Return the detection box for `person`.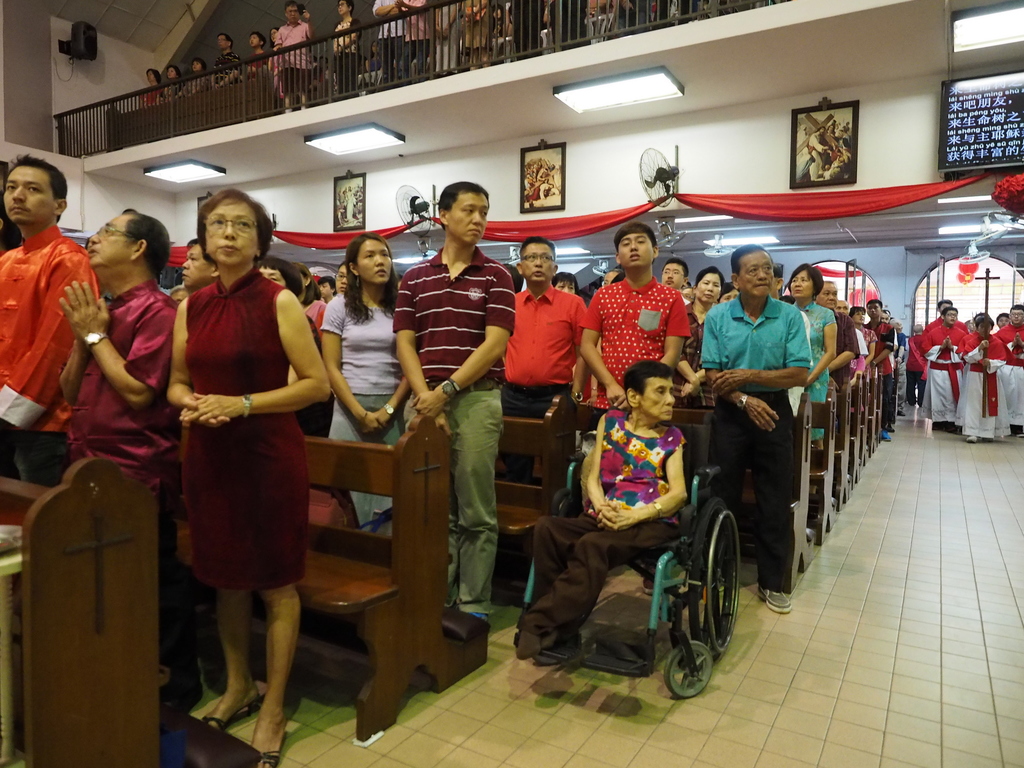
Rect(163, 66, 195, 114).
